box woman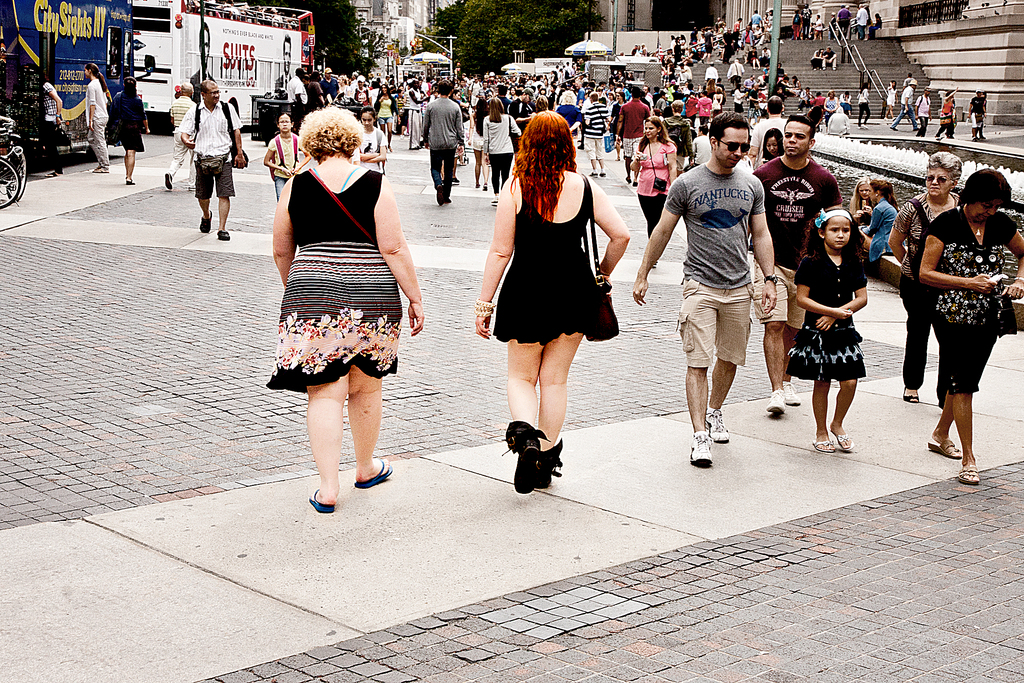
<bbox>749, 129, 783, 174</bbox>
